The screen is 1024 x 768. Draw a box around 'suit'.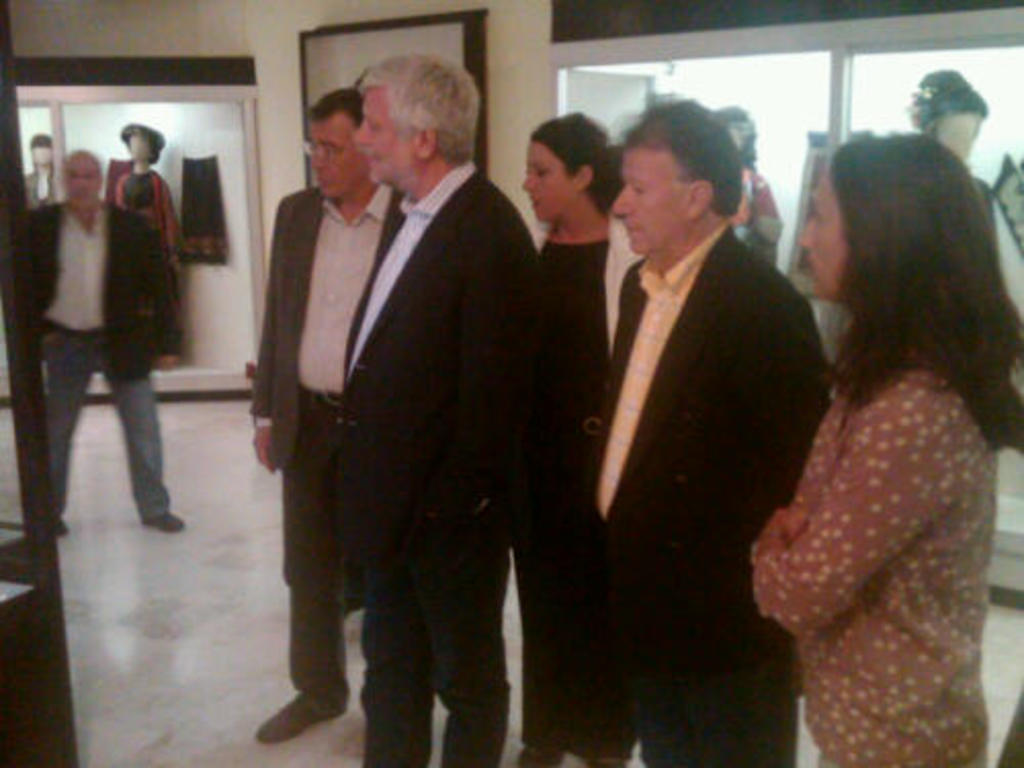
box(18, 199, 180, 520).
